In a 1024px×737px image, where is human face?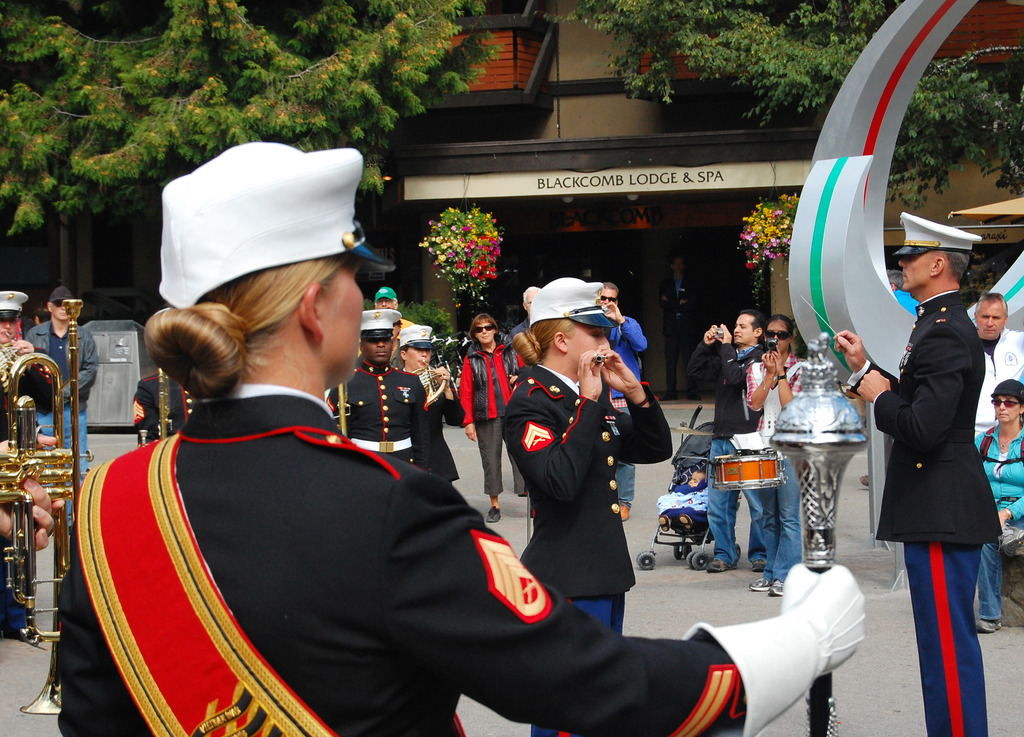
764:317:789:352.
